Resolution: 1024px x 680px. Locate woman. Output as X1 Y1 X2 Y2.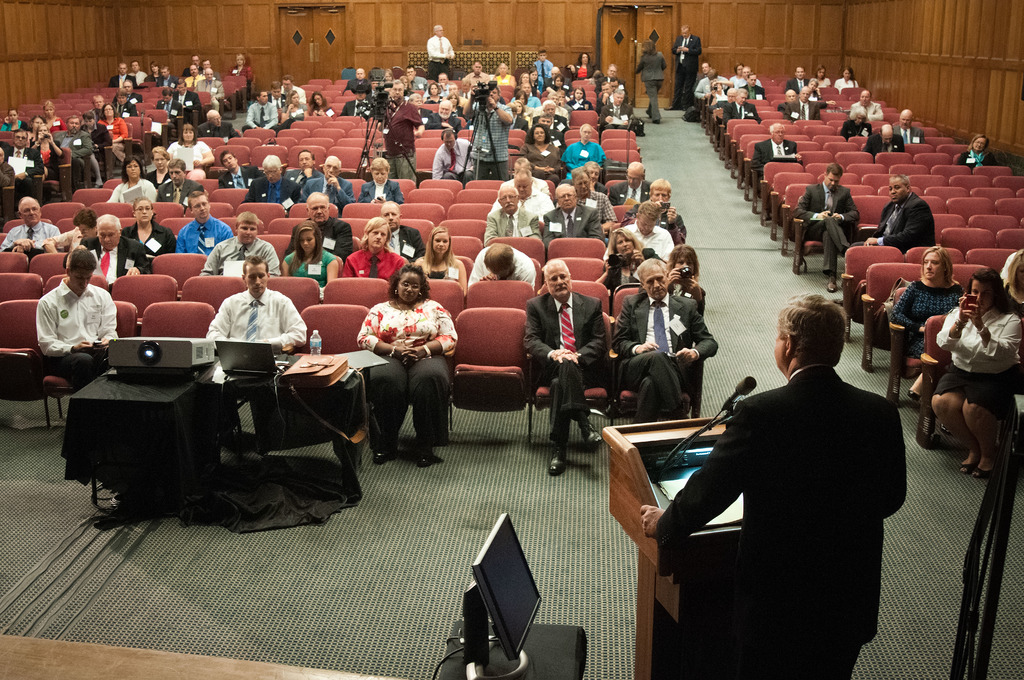
559 124 607 189.
